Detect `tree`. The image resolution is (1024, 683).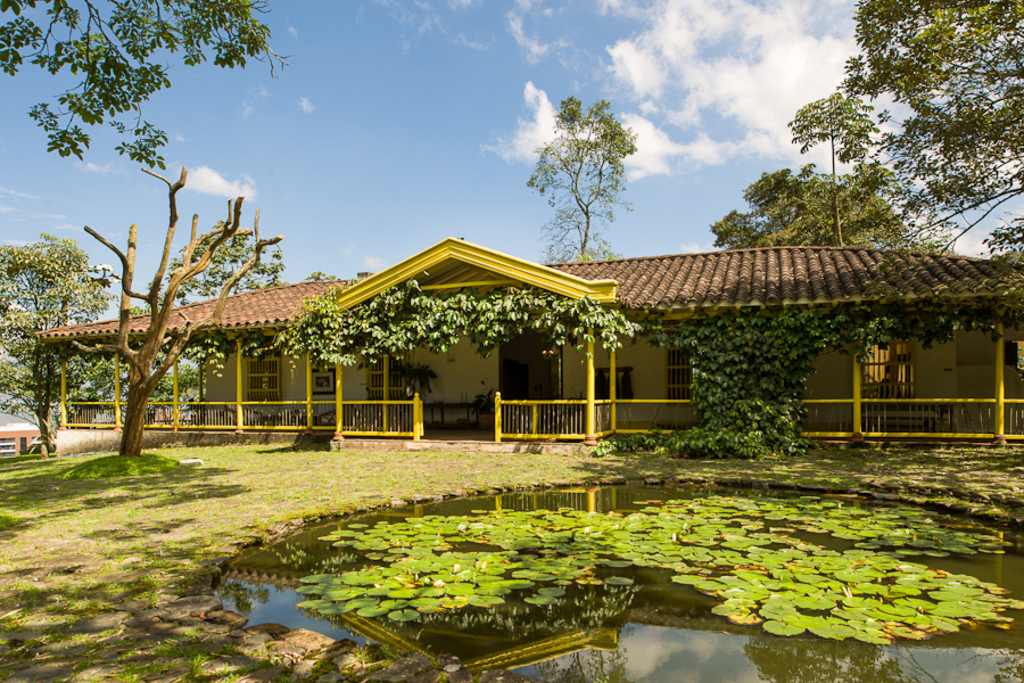
(x1=529, y1=94, x2=638, y2=261).
